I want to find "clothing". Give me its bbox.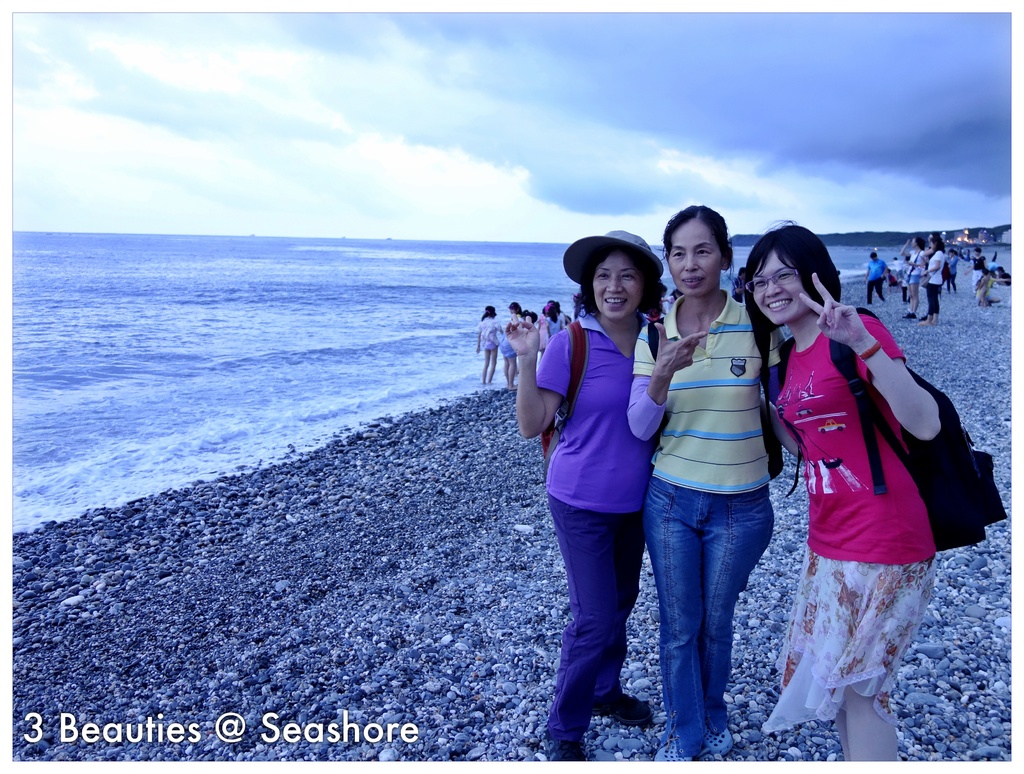
[542, 268, 684, 698].
